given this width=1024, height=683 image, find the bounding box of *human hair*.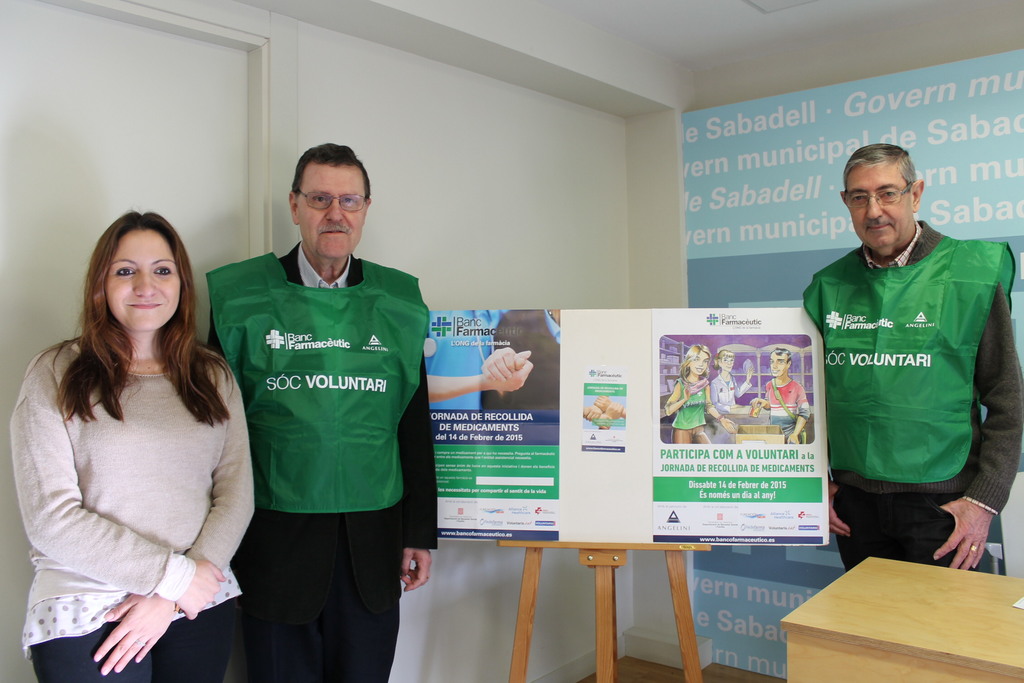
<box>767,347,790,366</box>.
